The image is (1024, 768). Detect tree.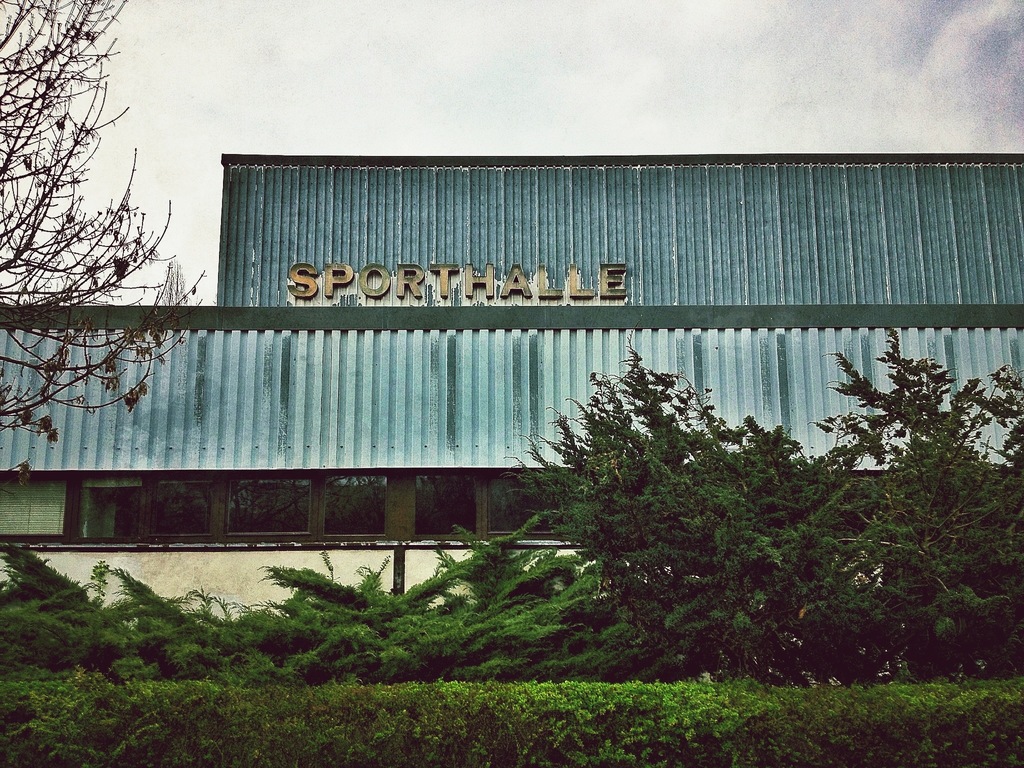
Detection: <bbox>503, 322, 863, 687</bbox>.
